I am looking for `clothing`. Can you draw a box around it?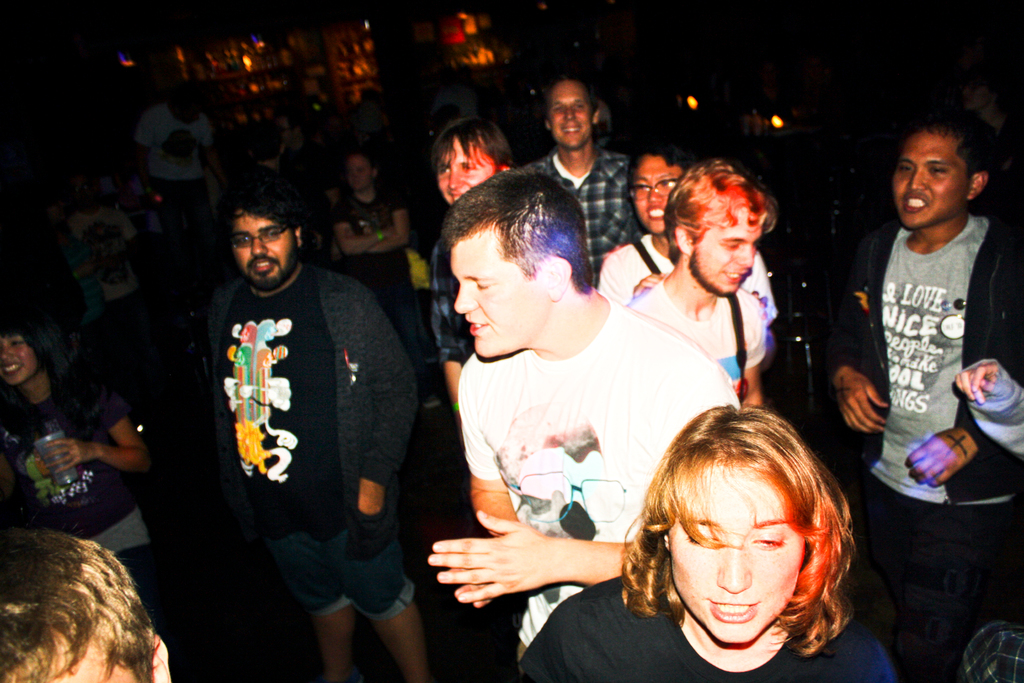
Sure, the bounding box is Rect(127, 103, 214, 284).
